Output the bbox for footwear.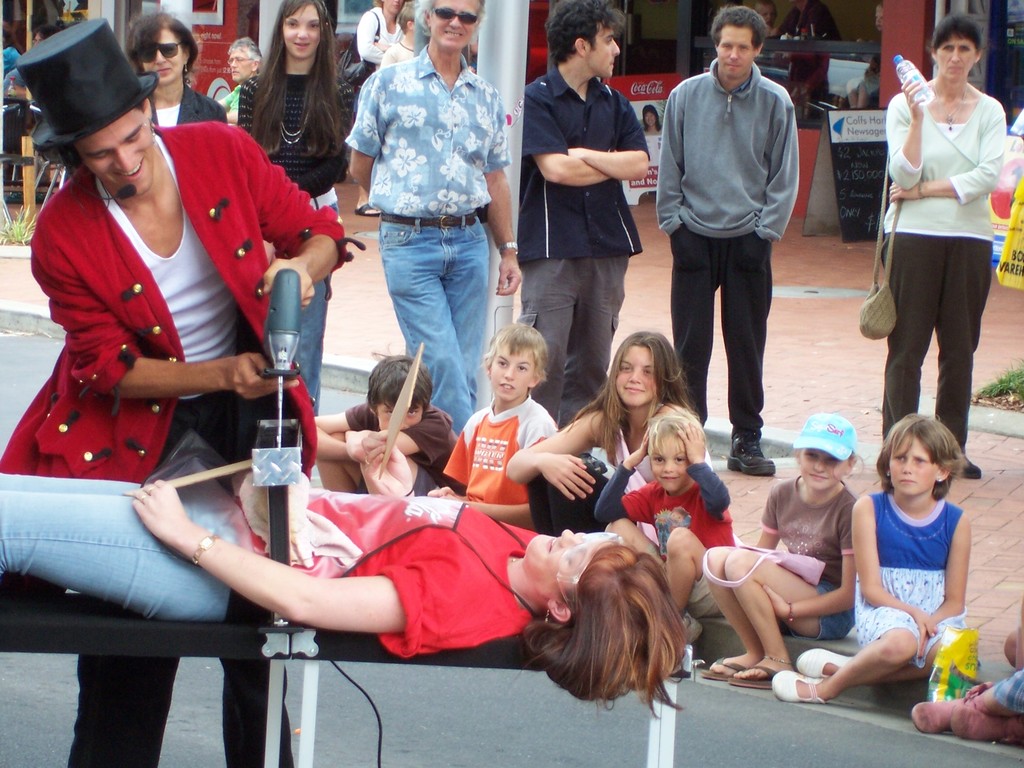
box=[725, 437, 773, 479].
